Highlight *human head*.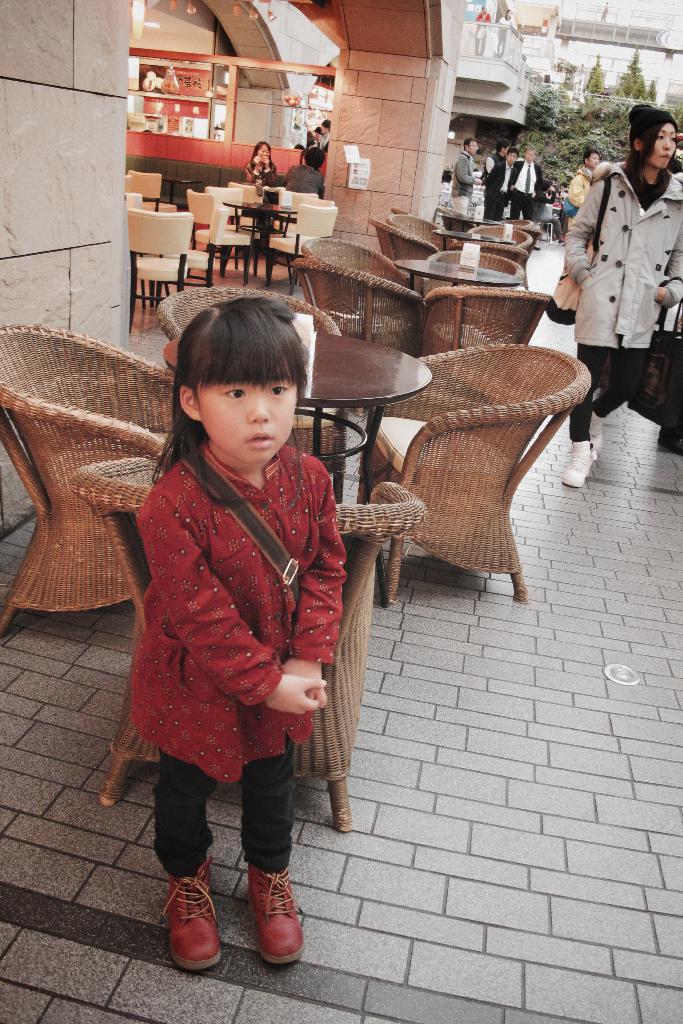
Highlighted region: {"left": 461, "top": 136, "right": 482, "bottom": 159}.
